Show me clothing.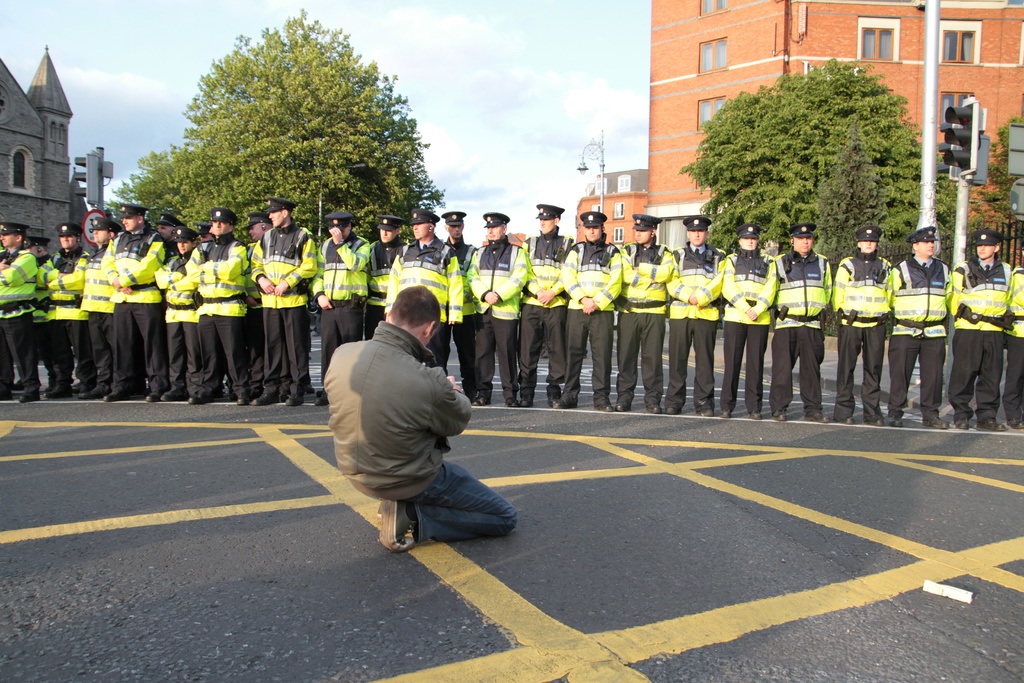
clothing is here: <box>943,256,1010,397</box>.
